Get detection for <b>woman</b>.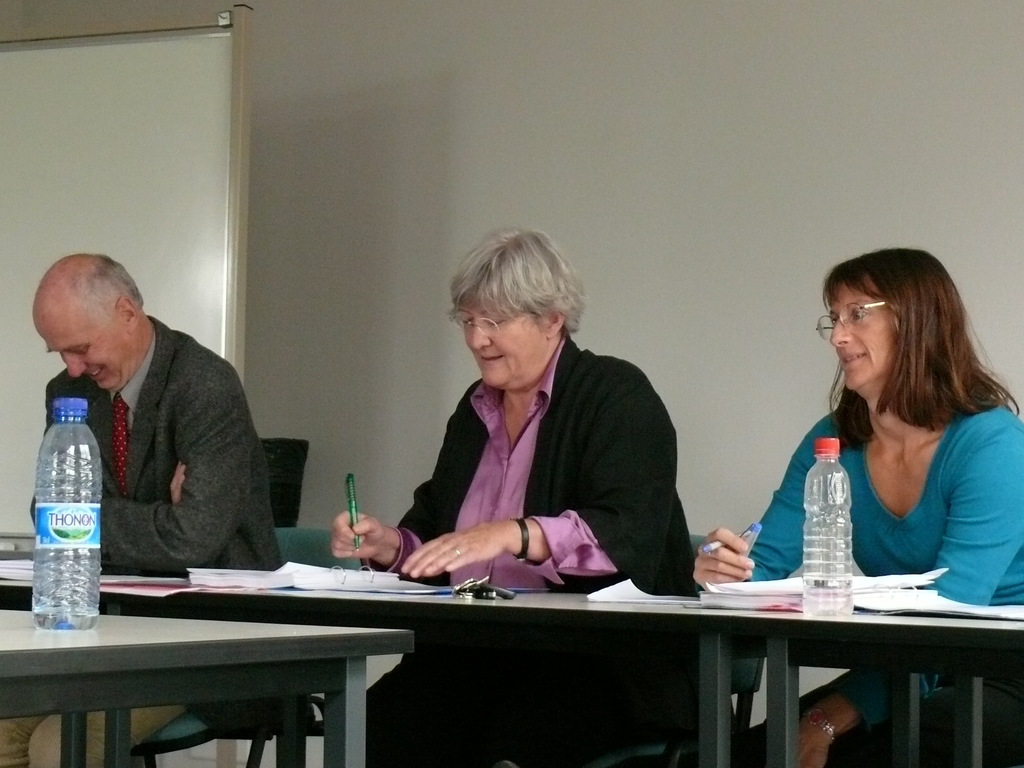
Detection: bbox=[329, 230, 699, 767].
